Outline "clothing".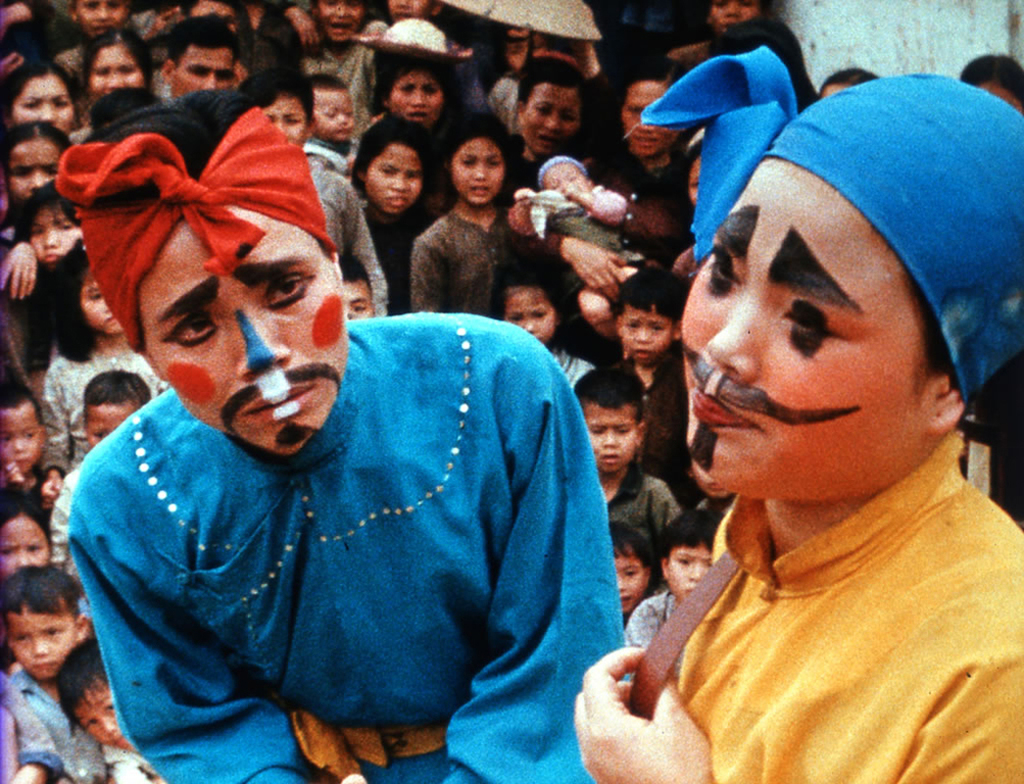
Outline: region(307, 137, 363, 173).
